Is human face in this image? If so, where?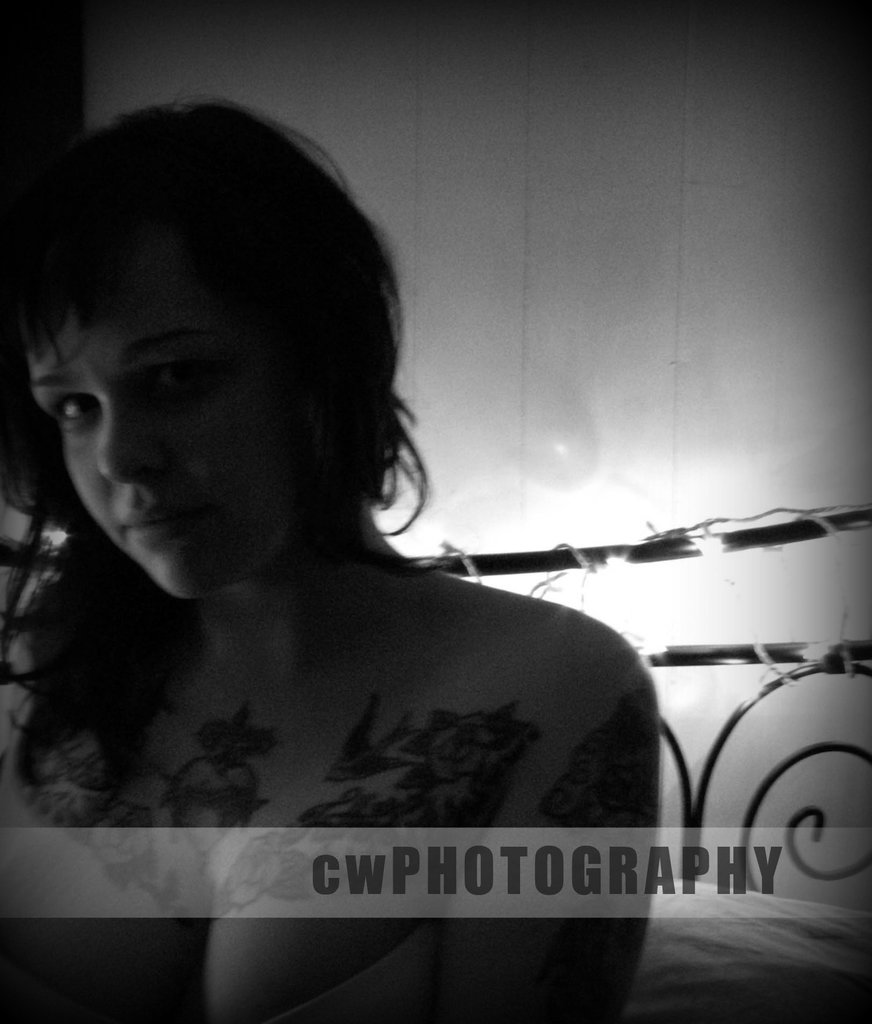
Yes, at 33:300:295:604.
